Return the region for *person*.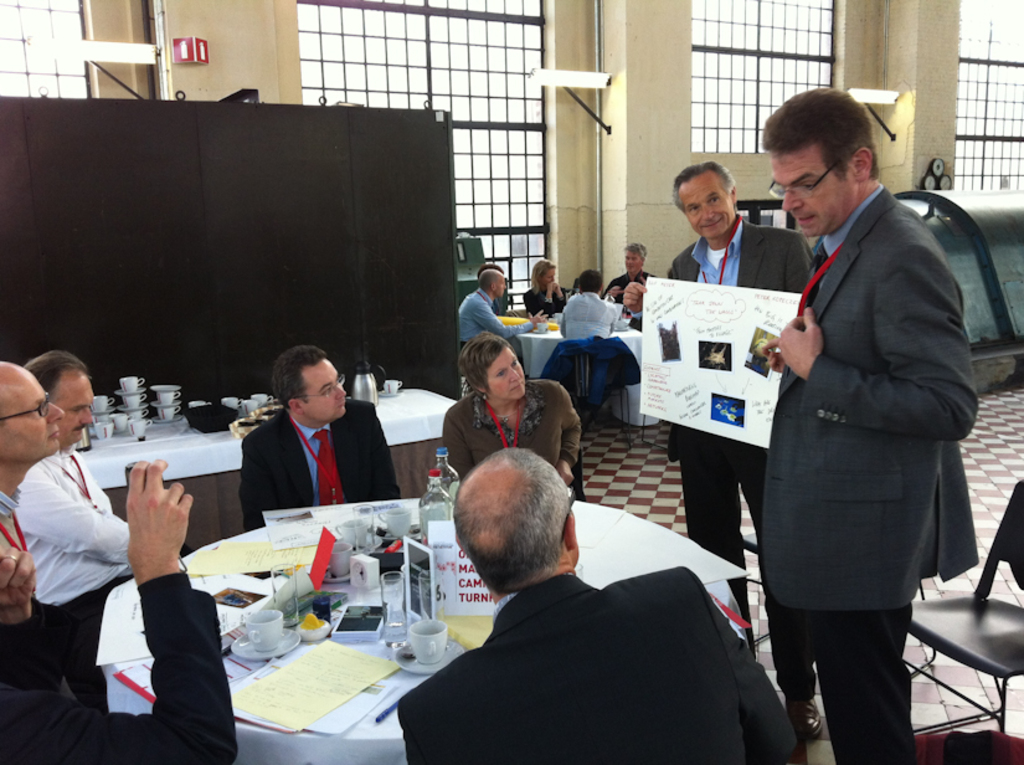
{"x1": 442, "y1": 330, "x2": 582, "y2": 496}.
